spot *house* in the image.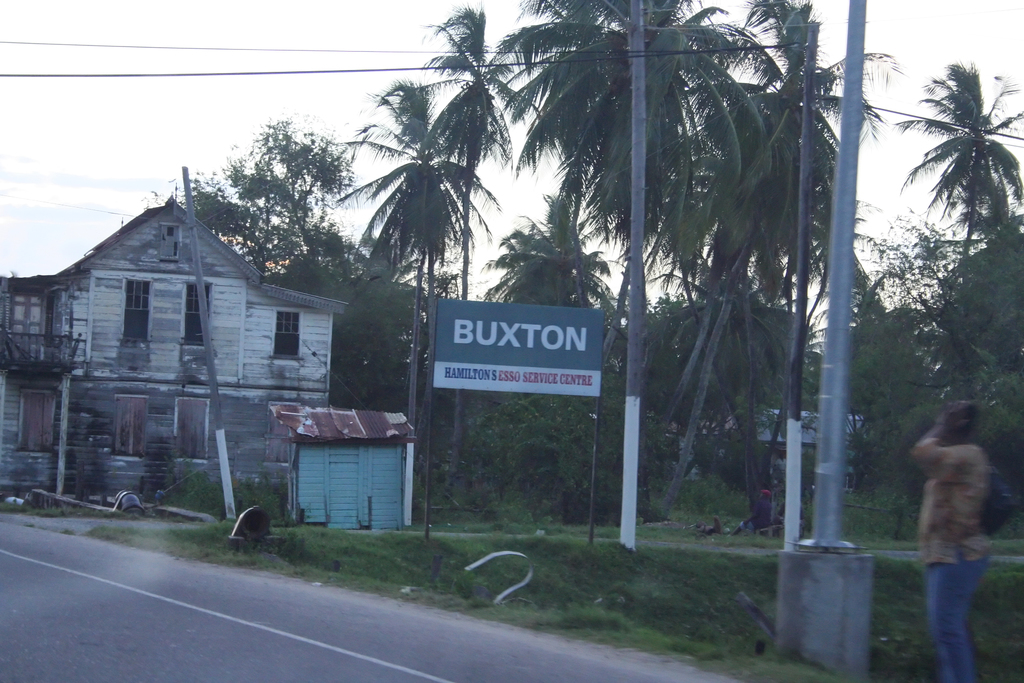
*house* found at <region>0, 186, 348, 496</region>.
